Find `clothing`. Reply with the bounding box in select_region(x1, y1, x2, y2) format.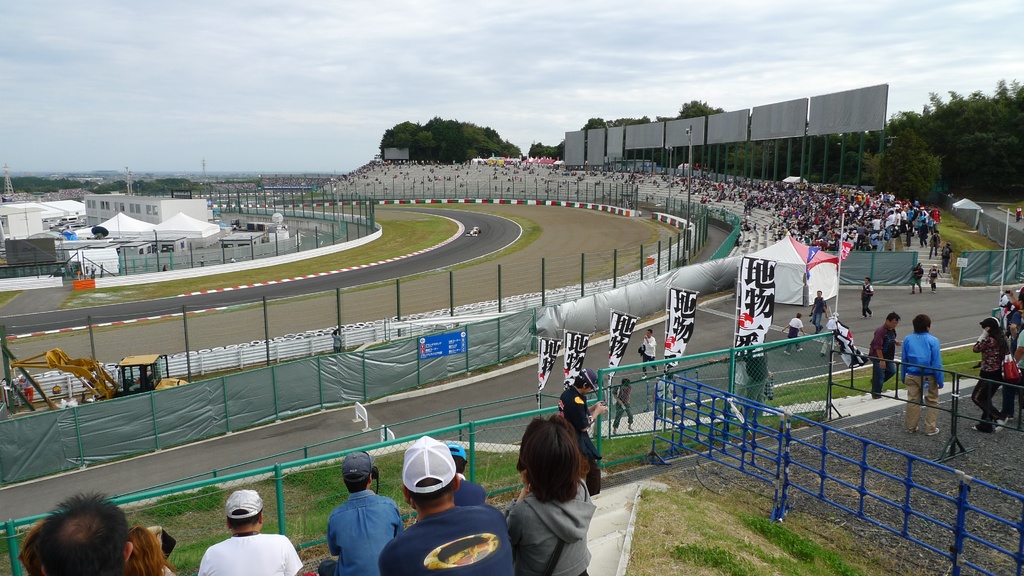
select_region(510, 478, 594, 575).
